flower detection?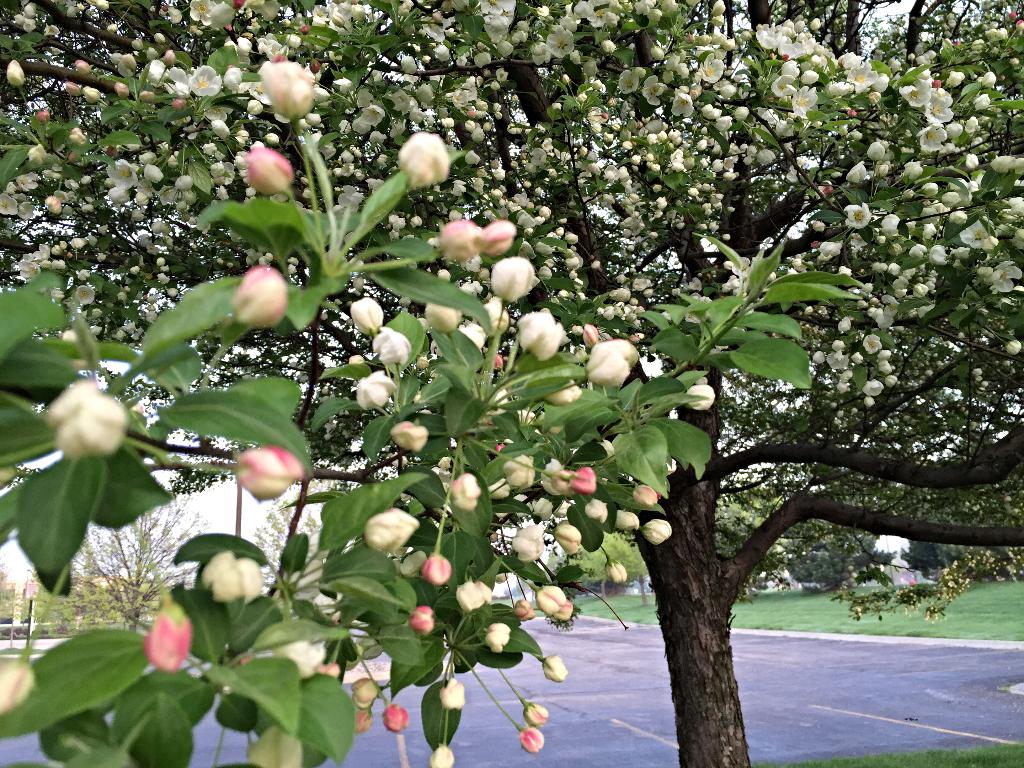
rect(684, 385, 715, 407)
